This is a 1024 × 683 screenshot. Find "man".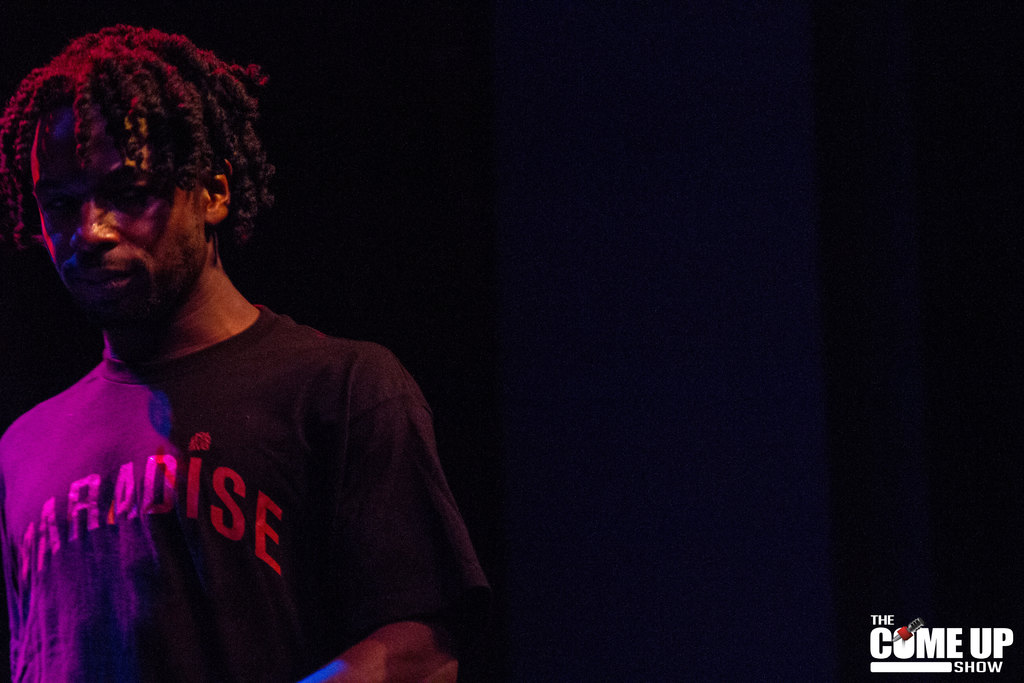
Bounding box: [x1=20, y1=22, x2=516, y2=682].
